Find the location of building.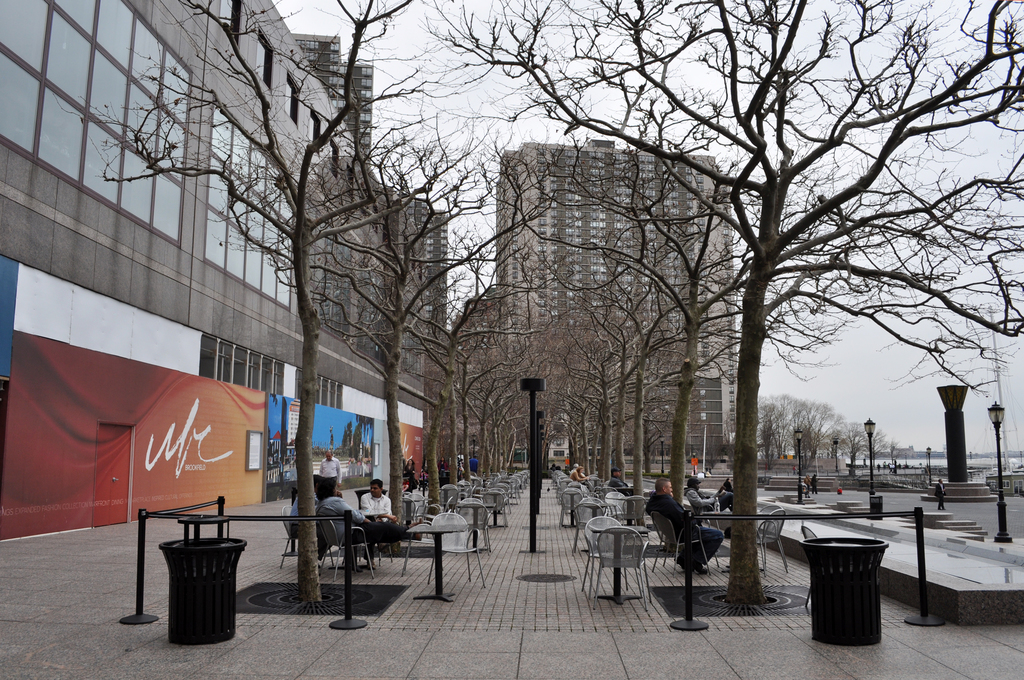
Location: Rect(292, 34, 446, 337).
